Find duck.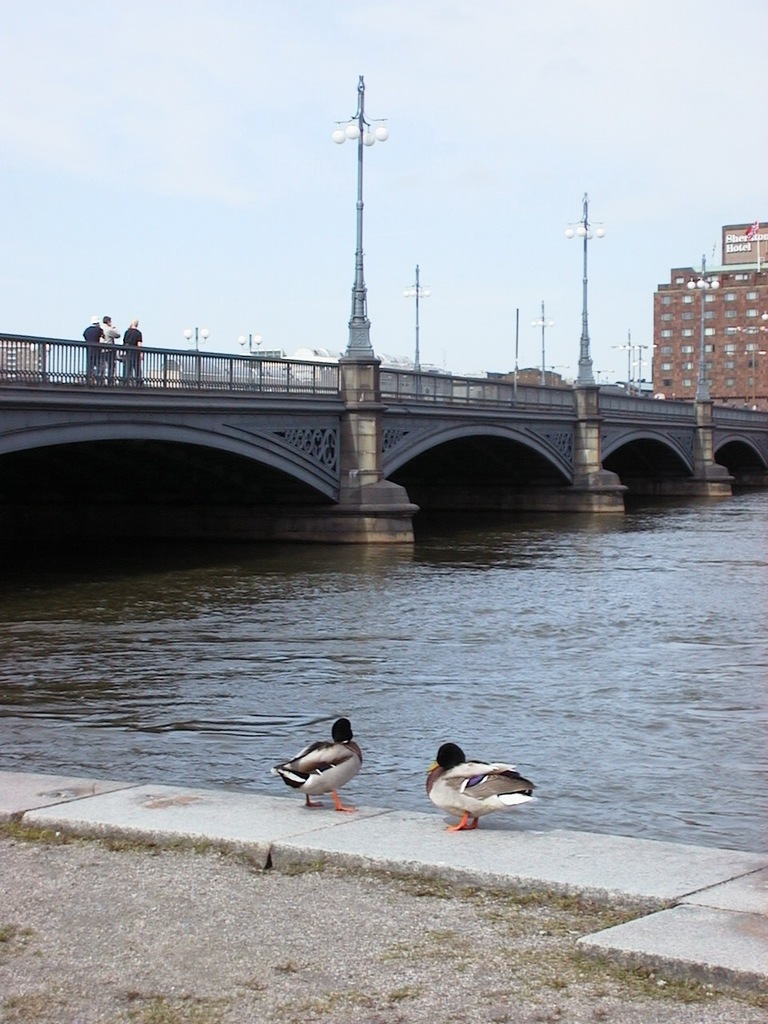
detection(422, 732, 533, 830).
